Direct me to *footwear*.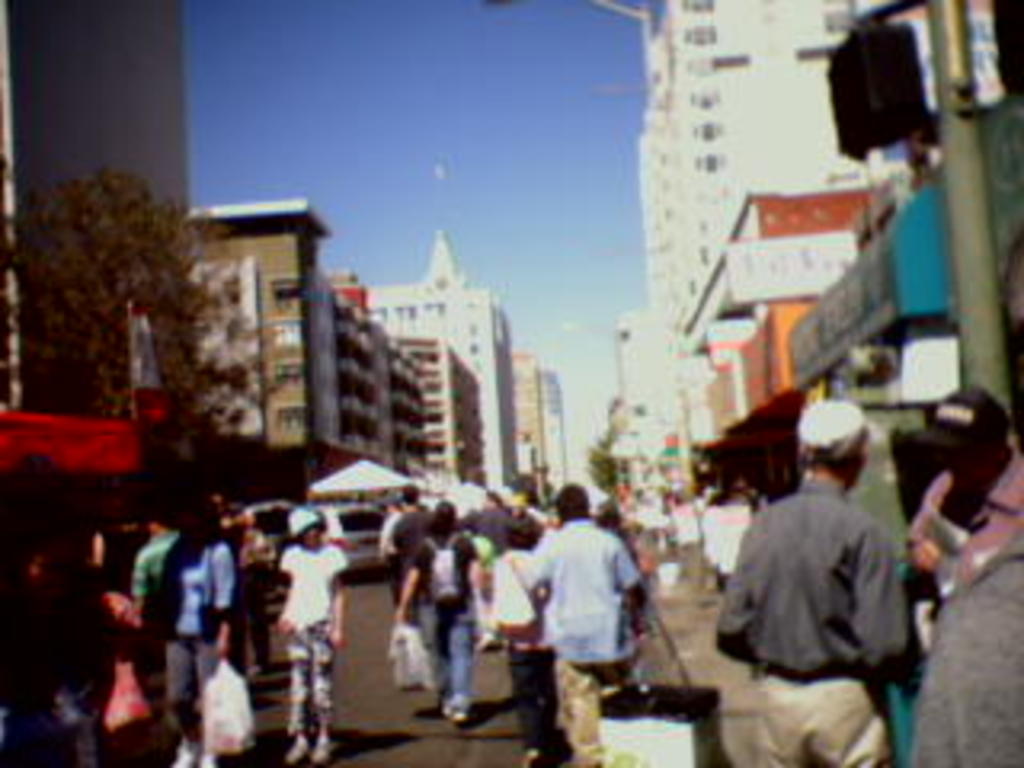
Direction: 445:704:464:720.
